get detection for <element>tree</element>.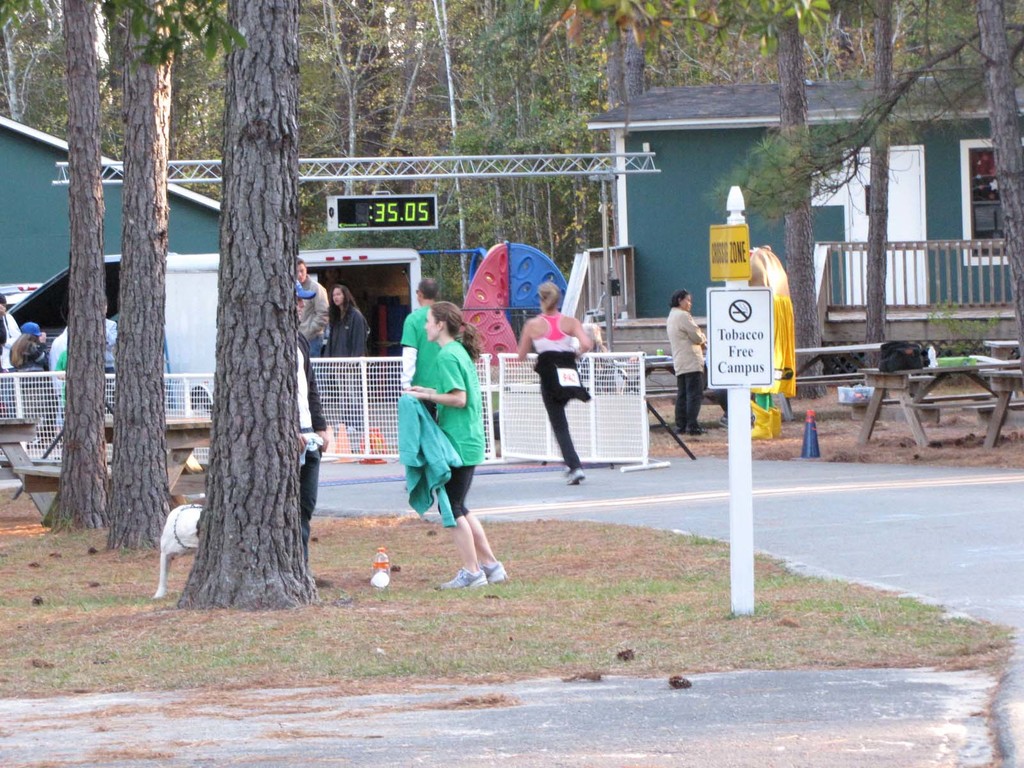
Detection: (x1=91, y1=0, x2=195, y2=554).
